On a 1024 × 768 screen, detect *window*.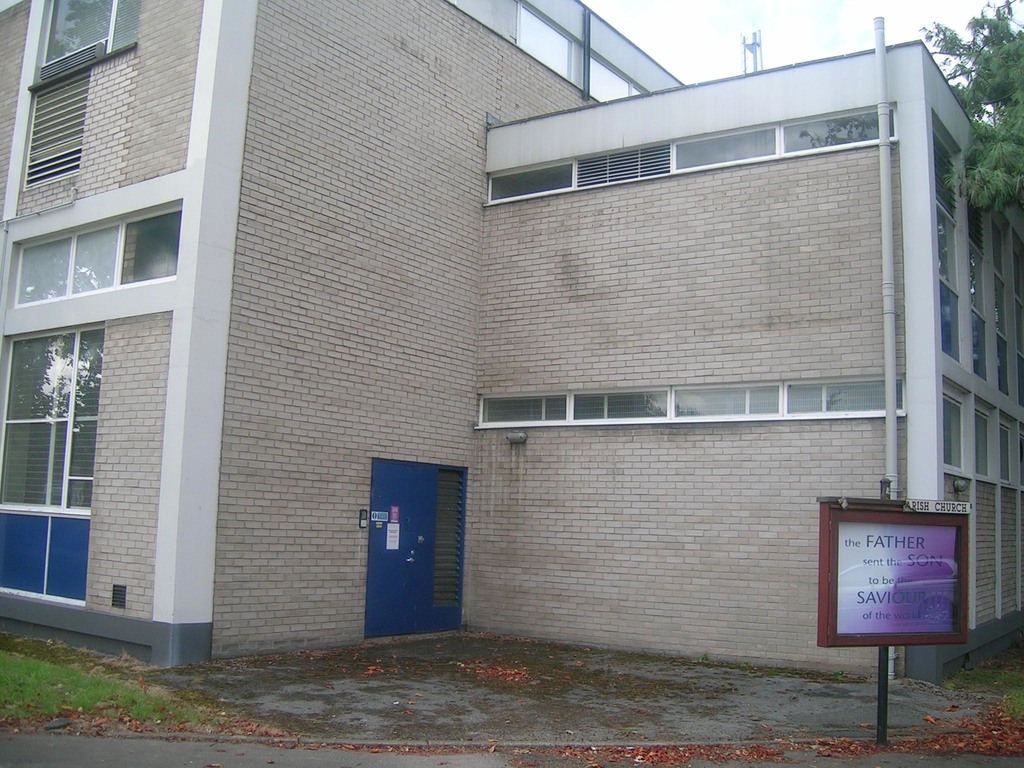
(516,1,584,90).
